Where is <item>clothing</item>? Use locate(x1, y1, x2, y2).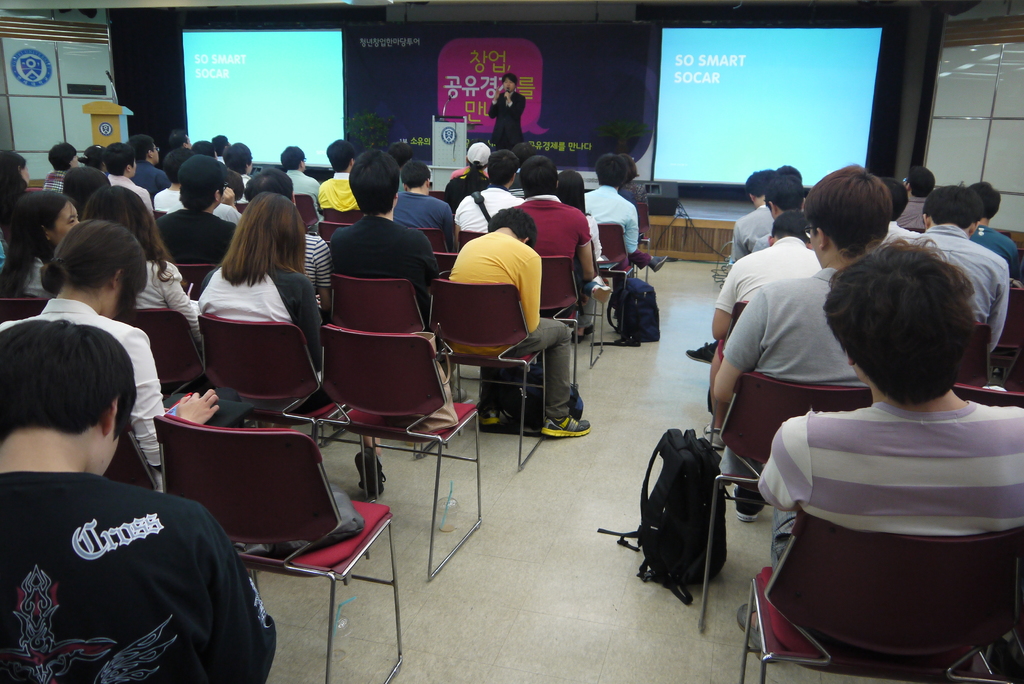
locate(454, 232, 570, 419).
